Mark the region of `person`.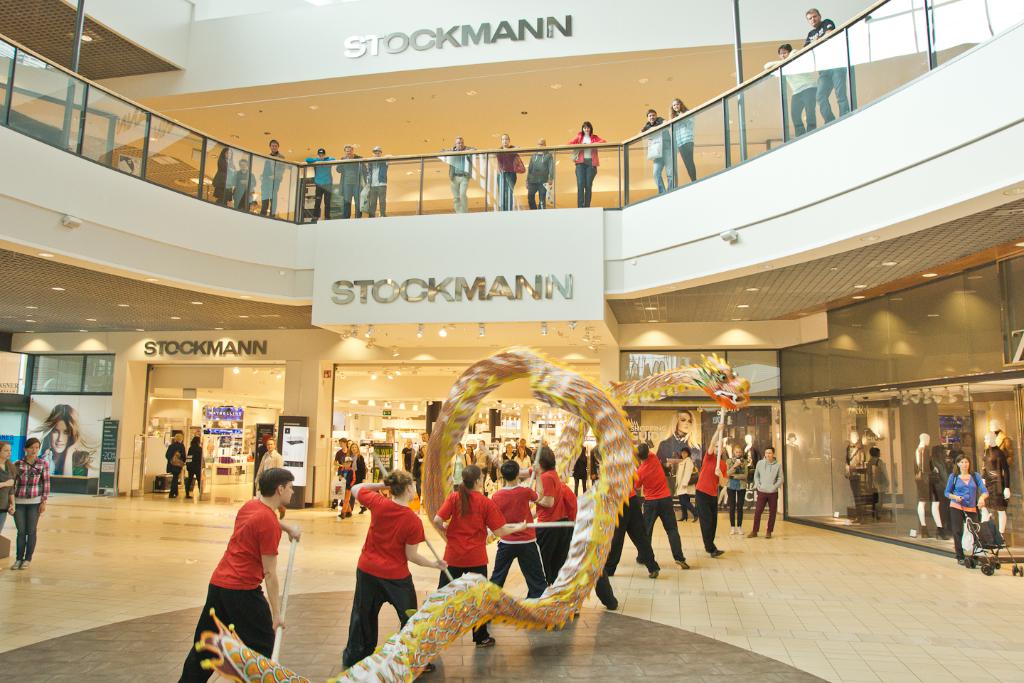
Region: box=[488, 453, 543, 600].
